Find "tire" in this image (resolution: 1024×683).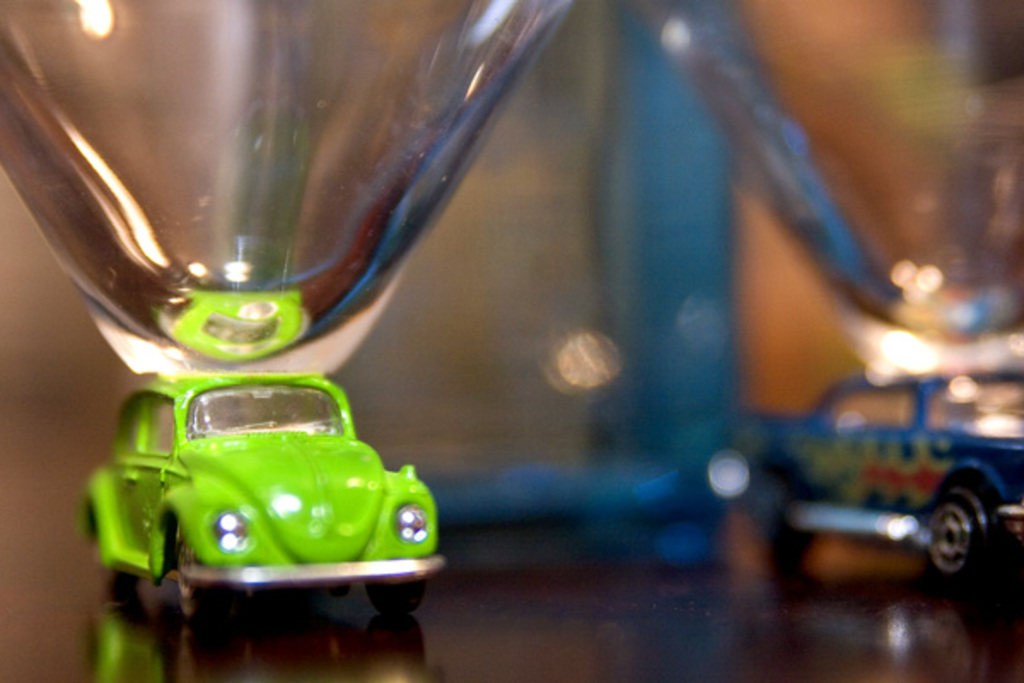
bbox(317, 587, 343, 608).
